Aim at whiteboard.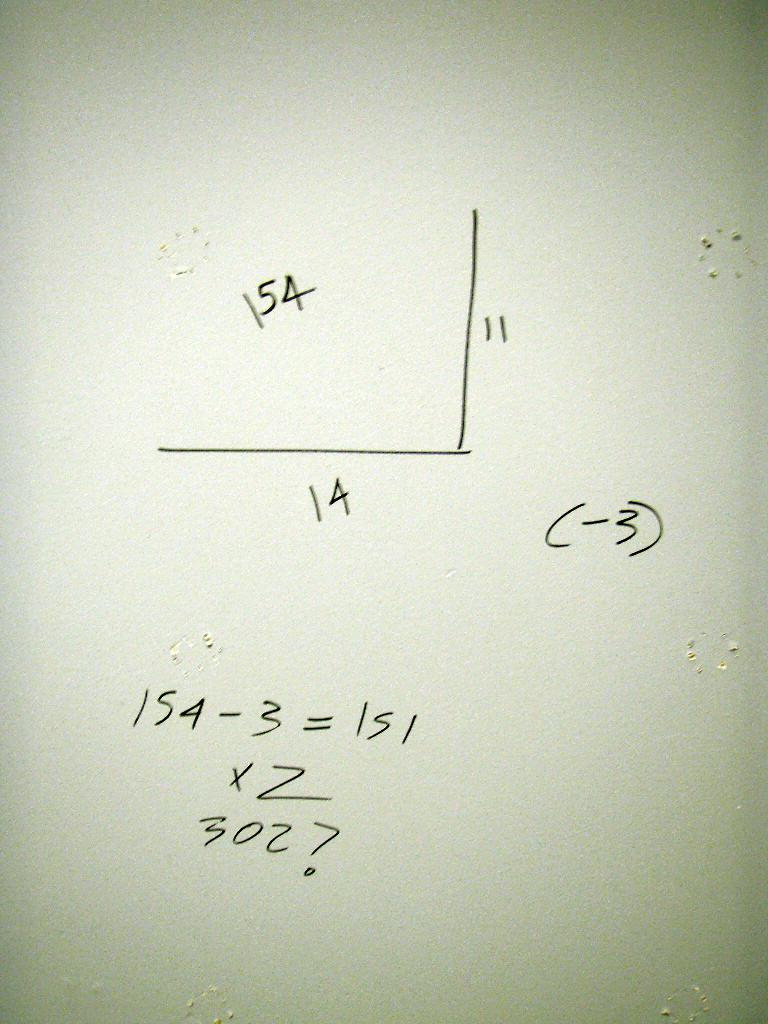
Aimed at <bbox>0, 0, 767, 1023</bbox>.
